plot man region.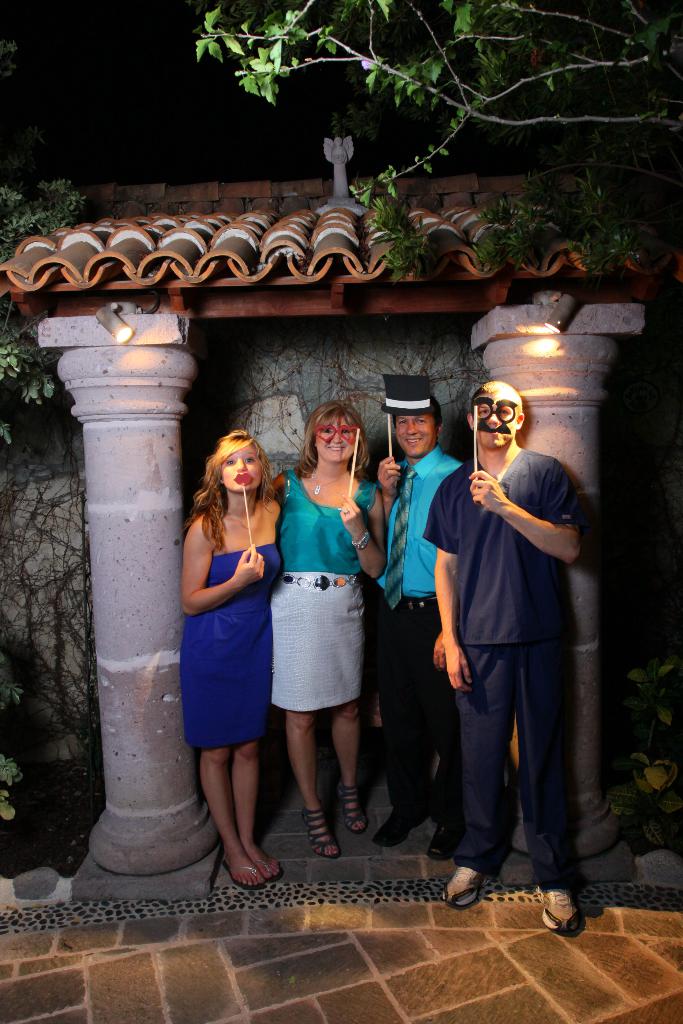
Plotted at [x1=372, y1=393, x2=503, y2=846].
